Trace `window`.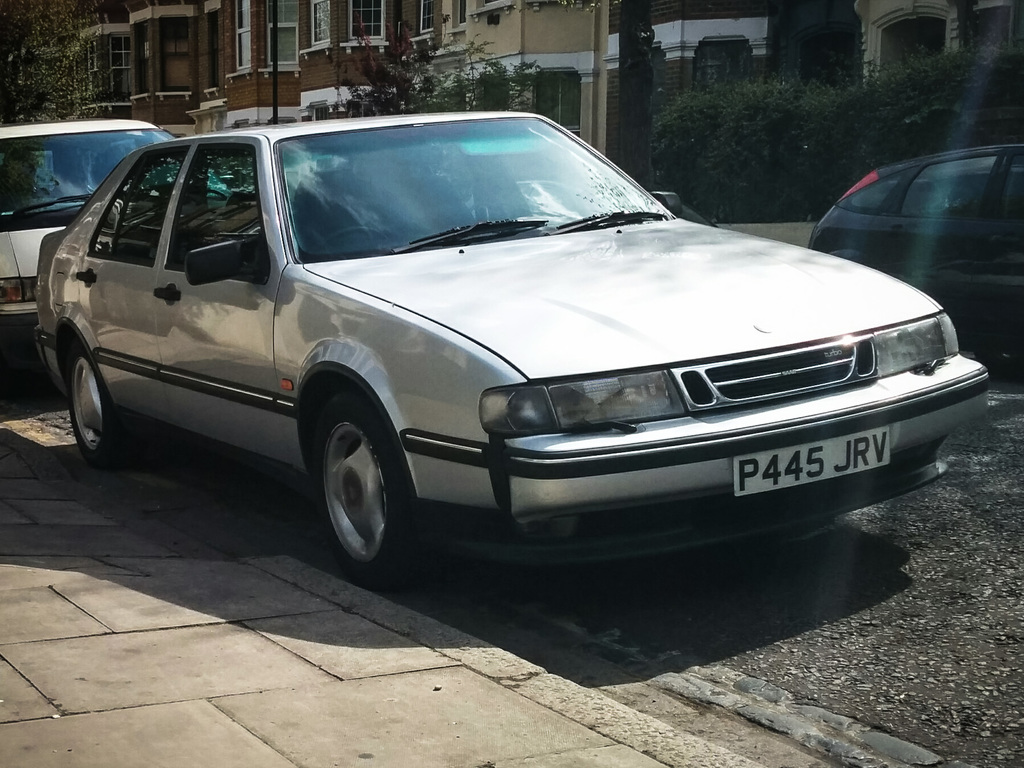
Traced to x1=304 y1=0 x2=332 y2=58.
